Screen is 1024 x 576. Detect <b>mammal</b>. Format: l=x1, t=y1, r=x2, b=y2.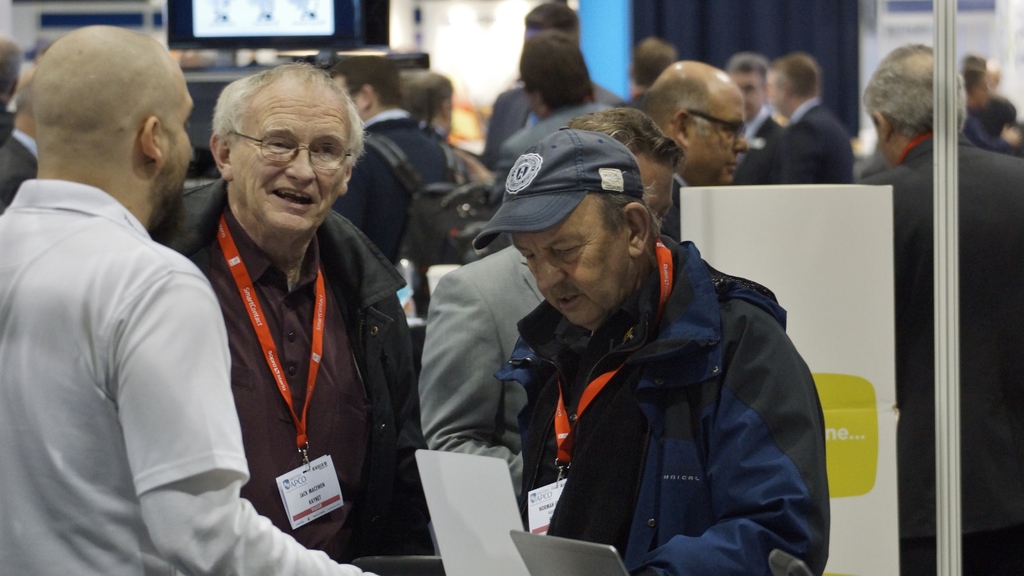
l=860, t=42, r=1023, b=573.
